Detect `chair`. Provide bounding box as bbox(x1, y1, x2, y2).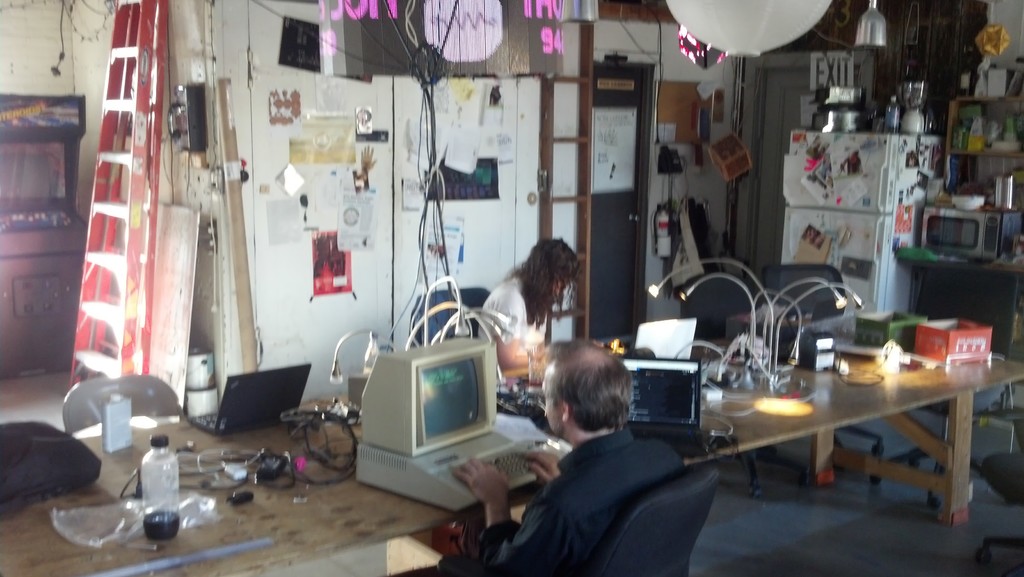
bbox(865, 268, 1022, 516).
